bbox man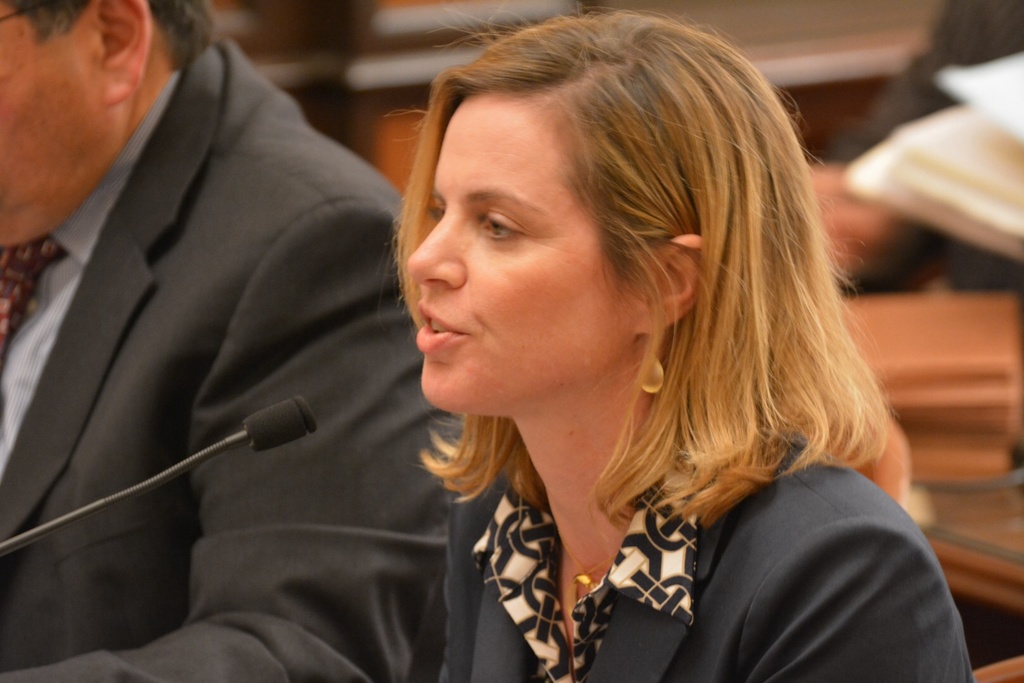
detection(0, 0, 474, 682)
